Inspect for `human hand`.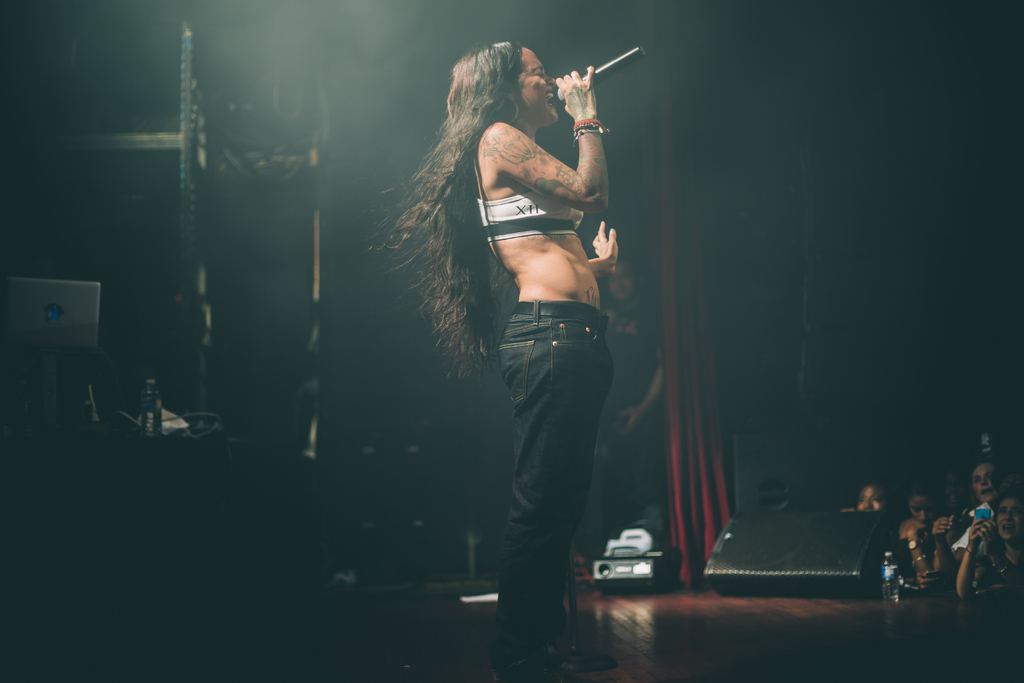
Inspection: (590,217,620,276).
